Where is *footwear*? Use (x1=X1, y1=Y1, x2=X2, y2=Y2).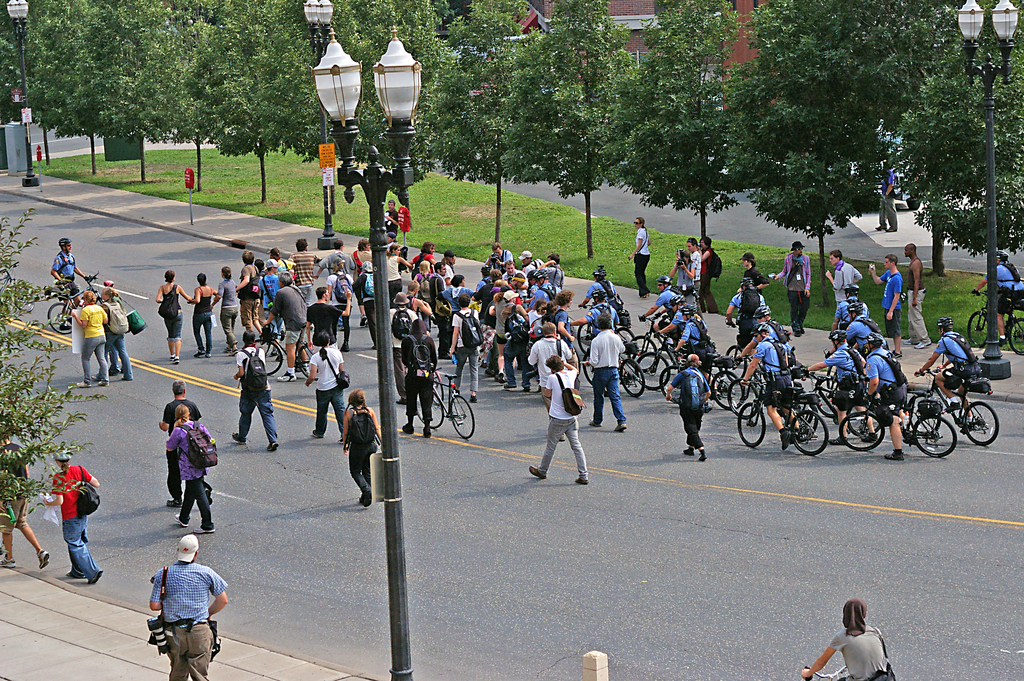
(x1=312, y1=424, x2=329, y2=447).
